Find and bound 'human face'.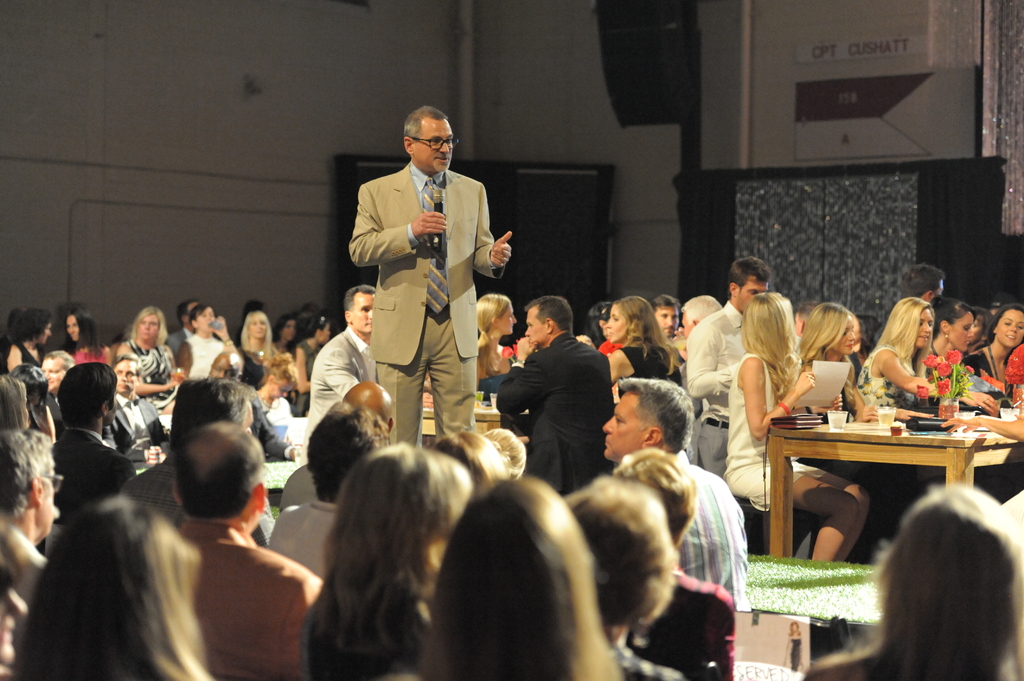
Bound: 913/306/932/348.
